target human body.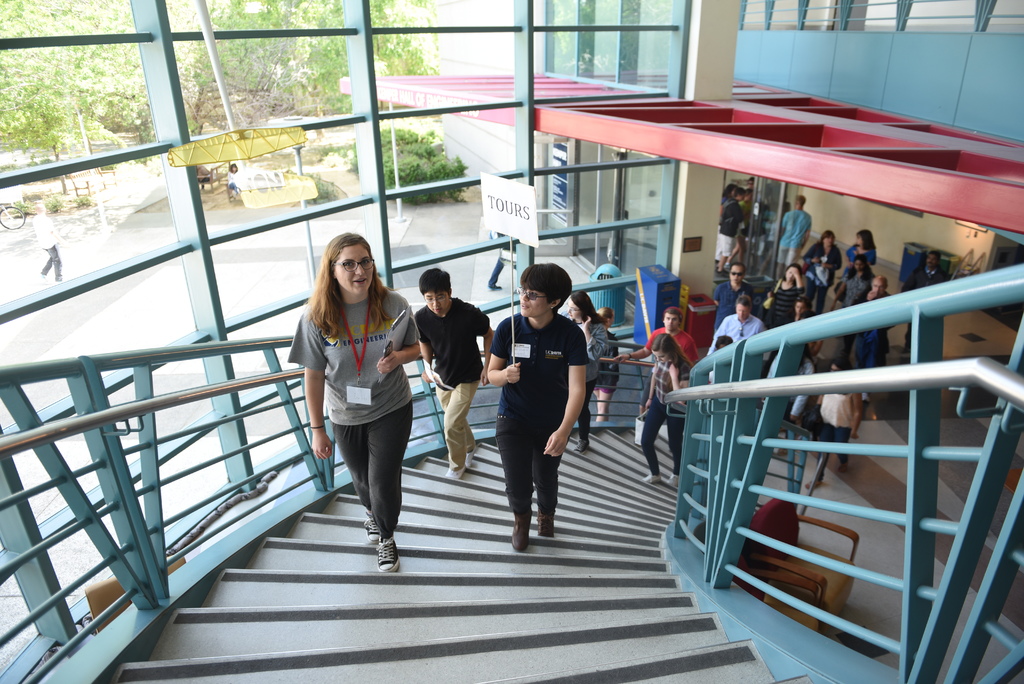
Target region: pyautogui.locateOnScreen(38, 214, 67, 282).
